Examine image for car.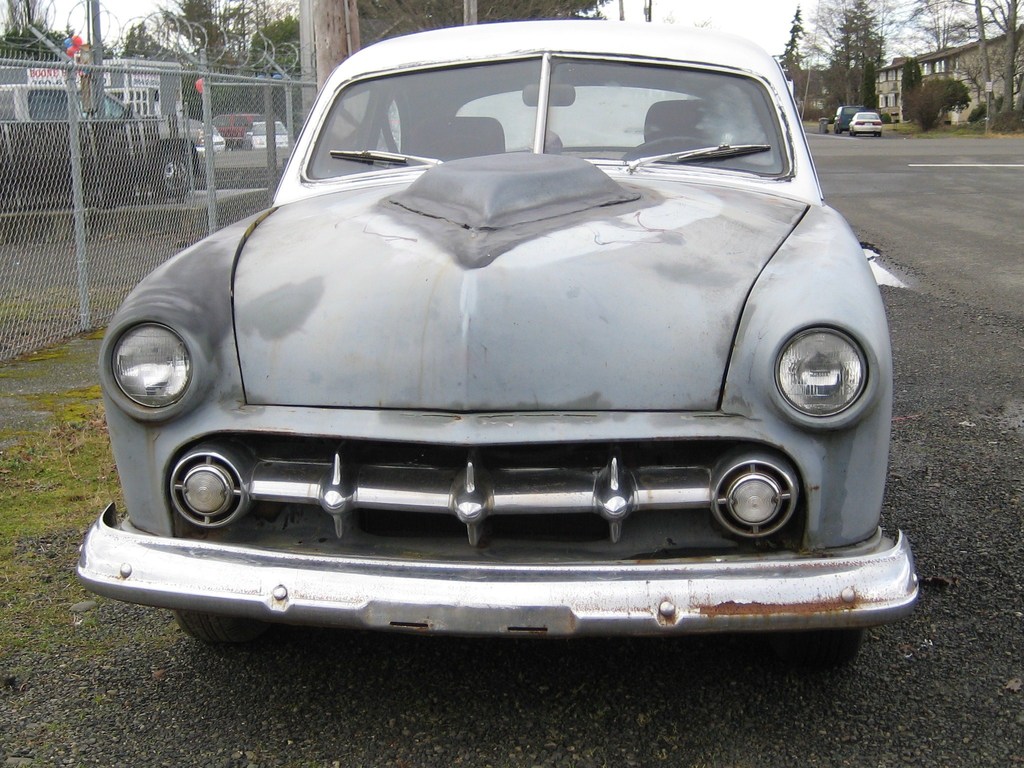
Examination result: 257,120,291,151.
